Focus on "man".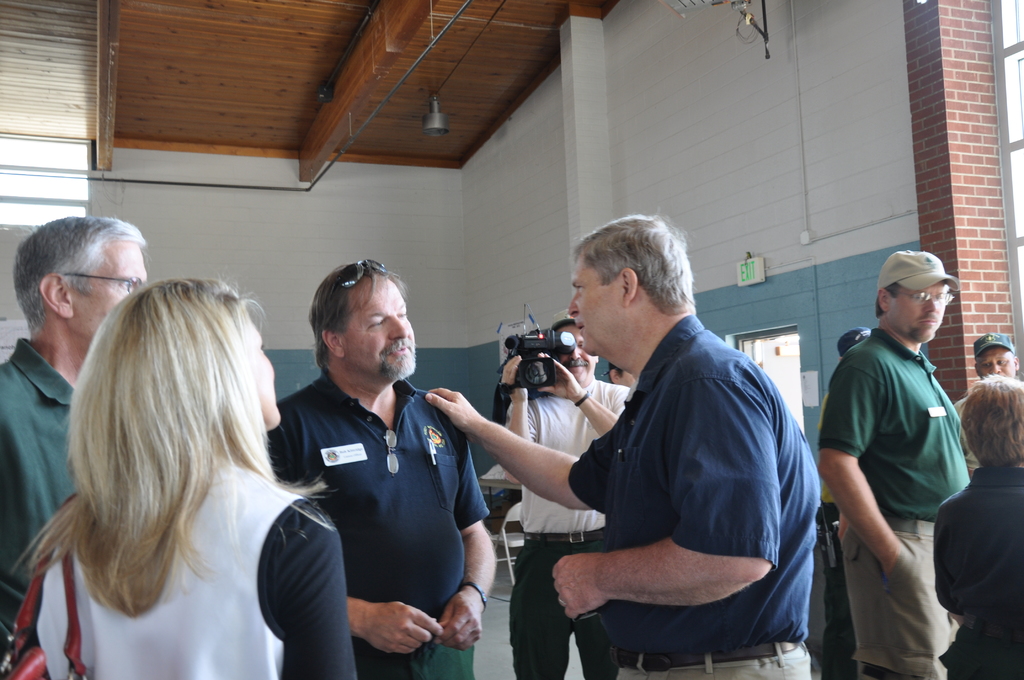
Focused at [269, 259, 499, 679].
